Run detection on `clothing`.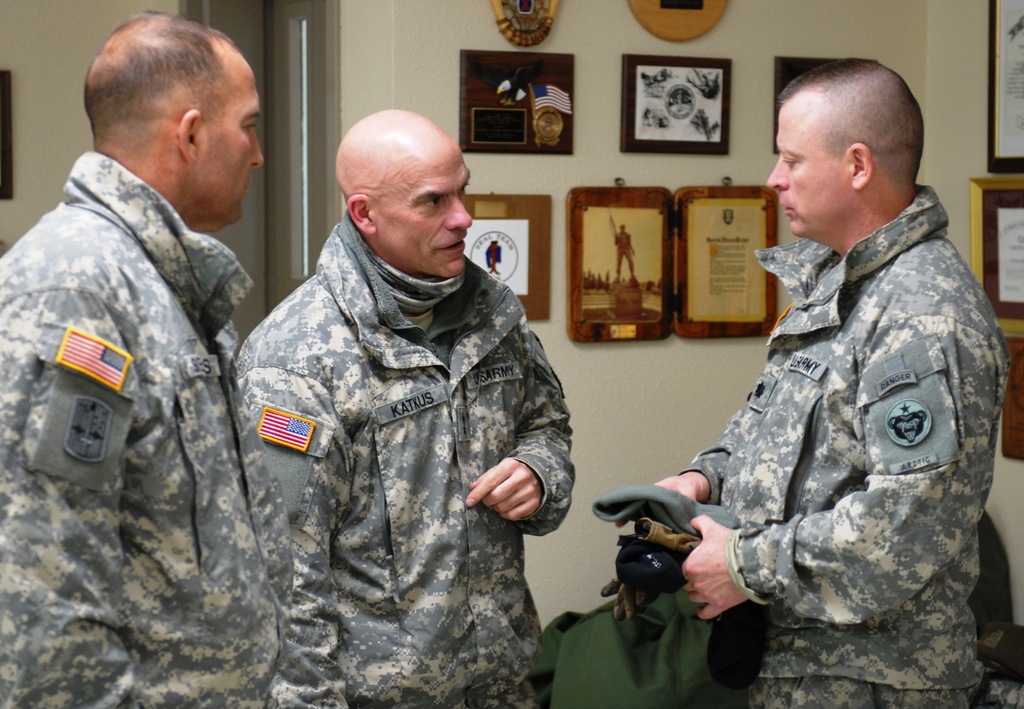
Result: [675, 186, 1010, 708].
